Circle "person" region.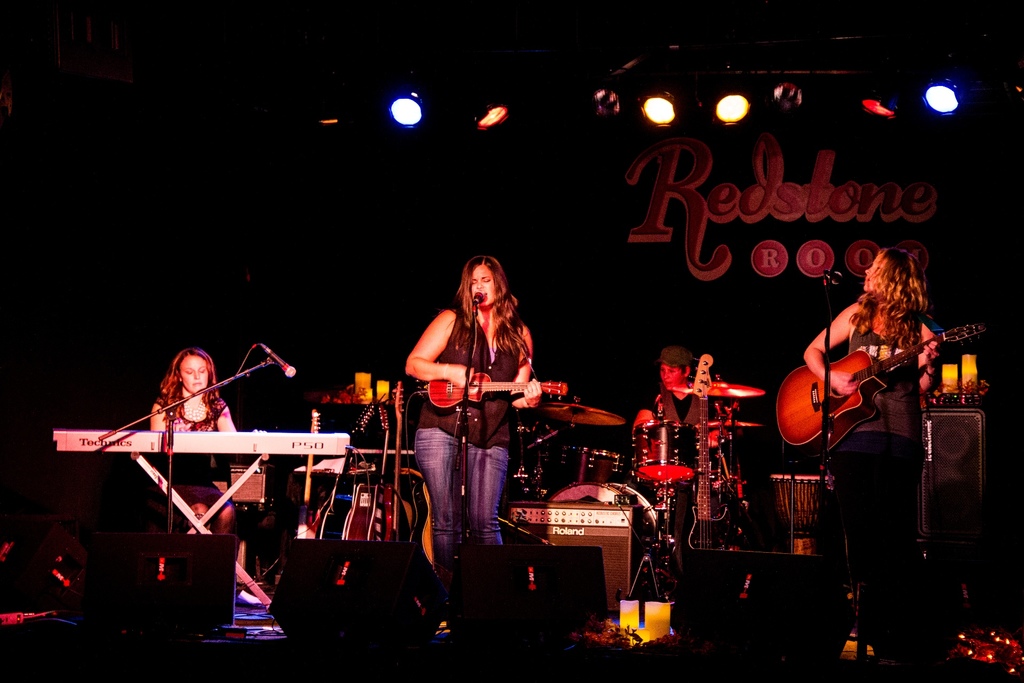
Region: (left=803, top=244, right=941, bottom=643).
